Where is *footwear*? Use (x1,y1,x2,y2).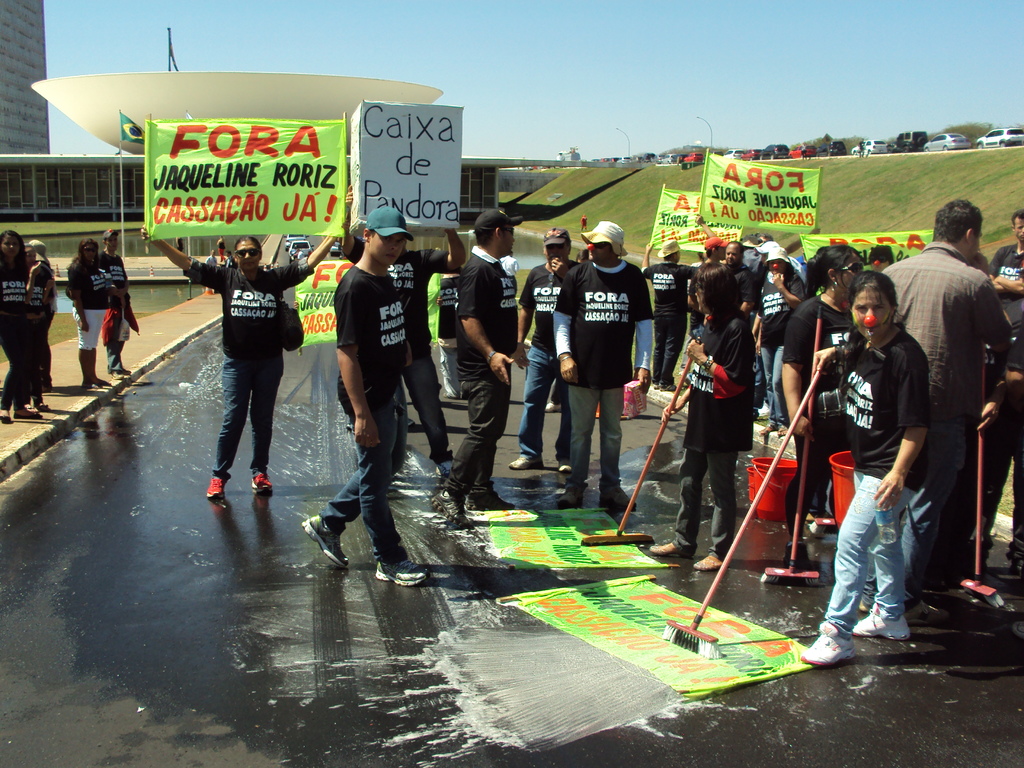
(809,500,842,531).
